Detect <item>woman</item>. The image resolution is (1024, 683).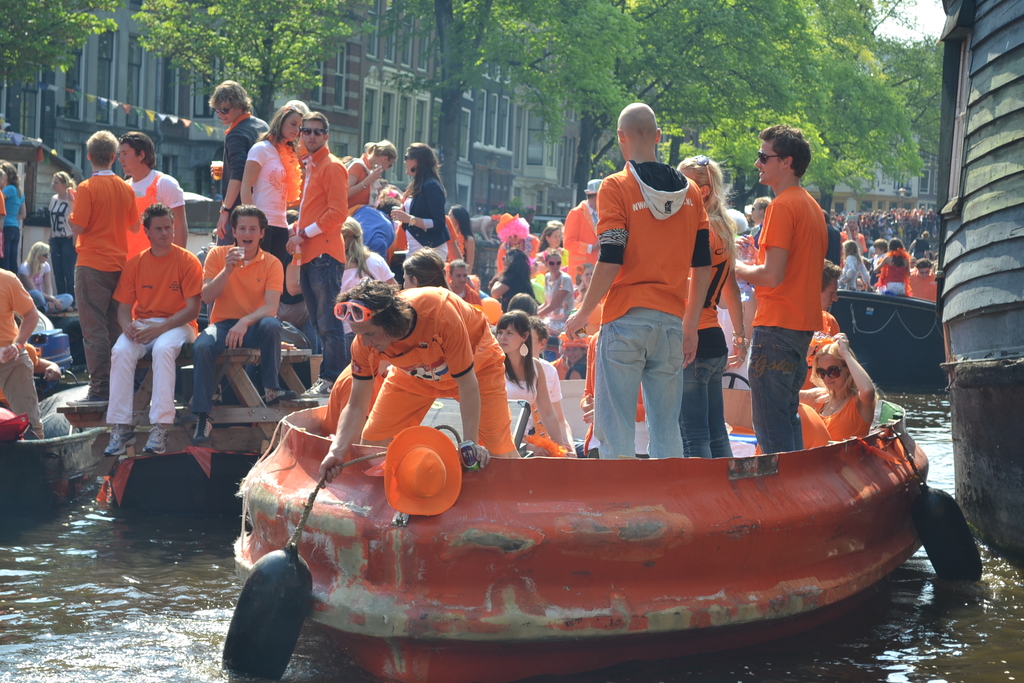
left=0, top=161, right=25, bottom=283.
